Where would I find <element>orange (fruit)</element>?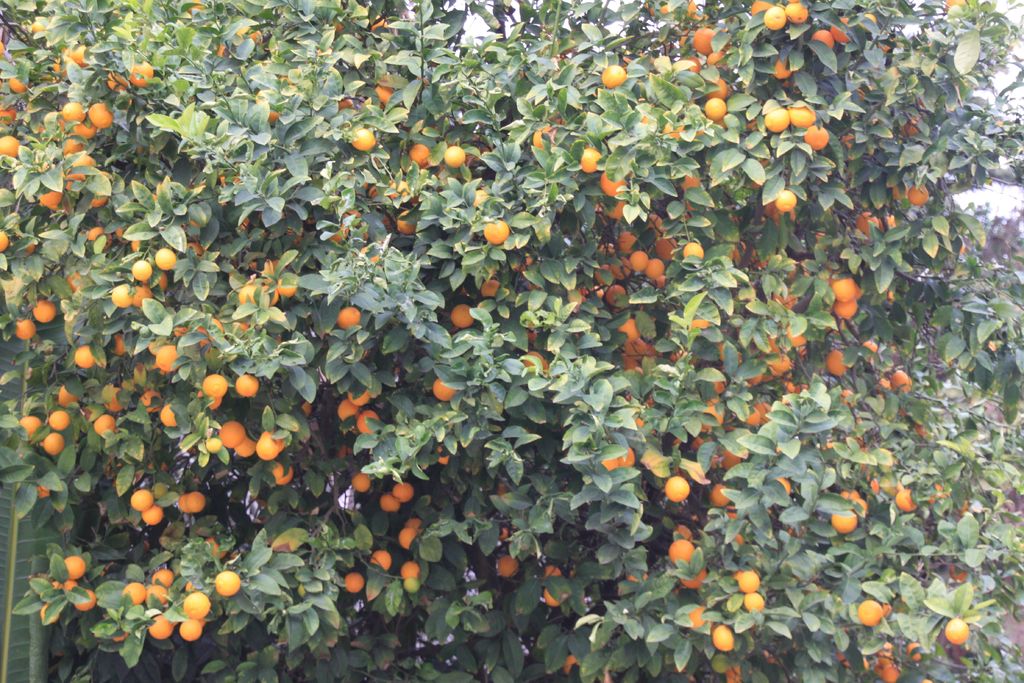
At BBox(175, 620, 202, 644).
